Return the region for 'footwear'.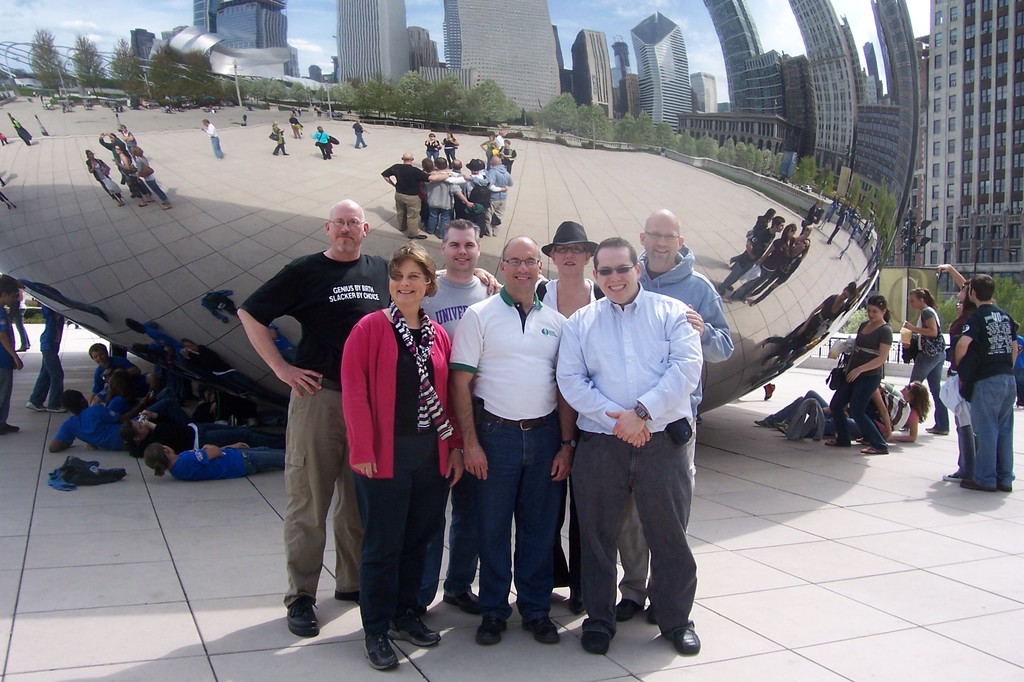
[x1=570, y1=591, x2=586, y2=611].
